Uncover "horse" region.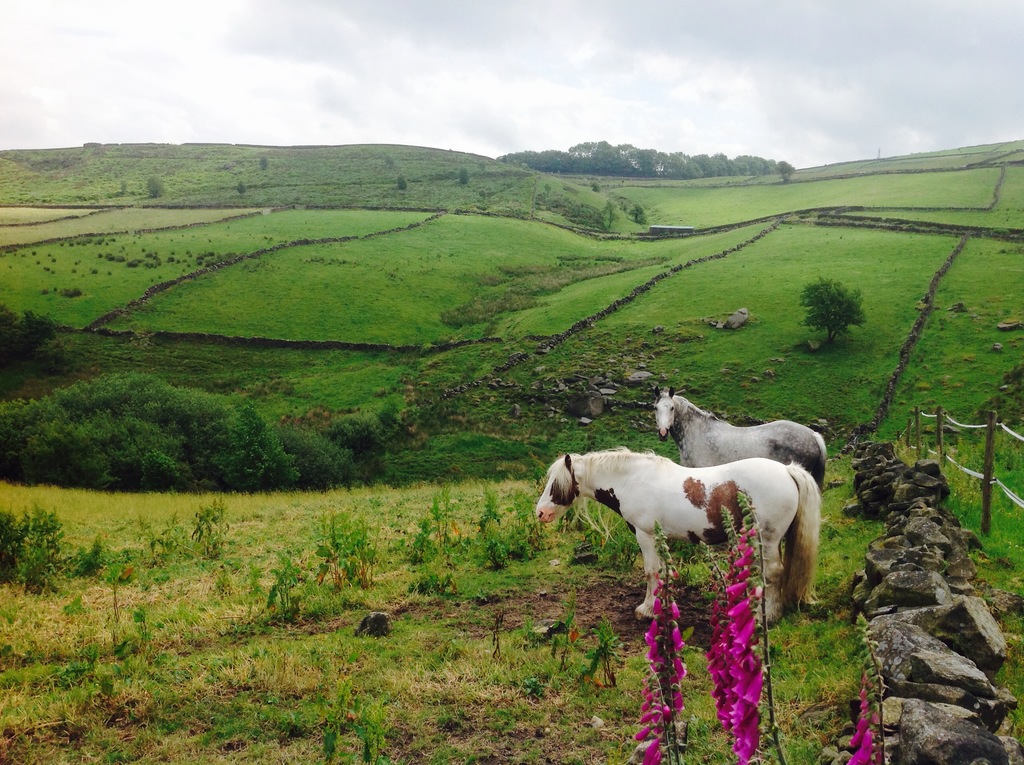
Uncovered: bbox(527, 449, 822, 630).
